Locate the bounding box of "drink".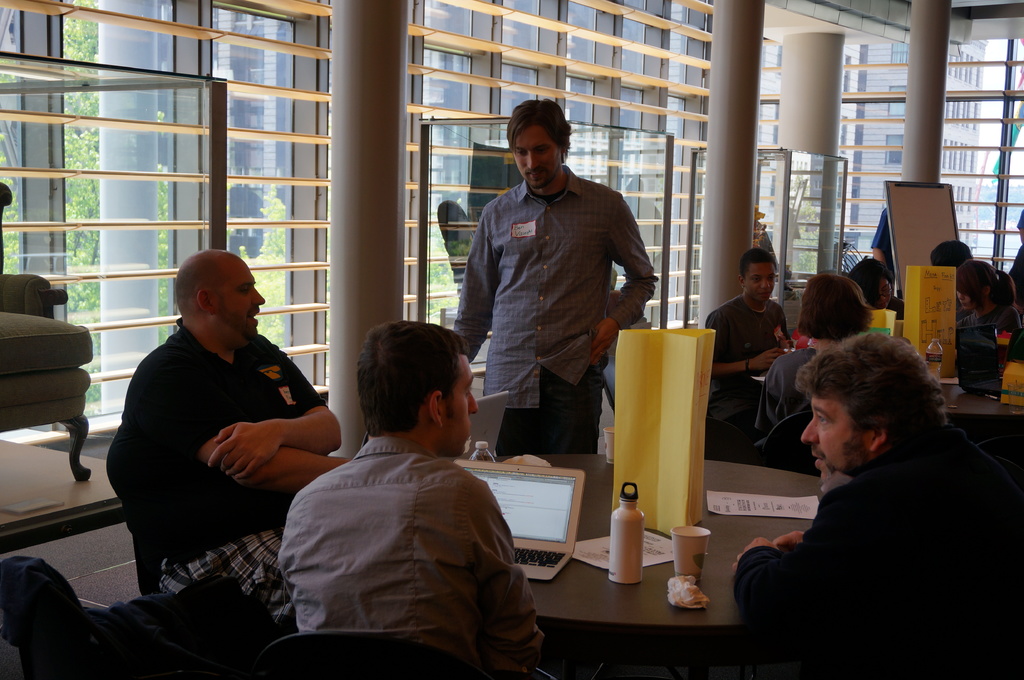
Bounding box: 467/441/495/461.
